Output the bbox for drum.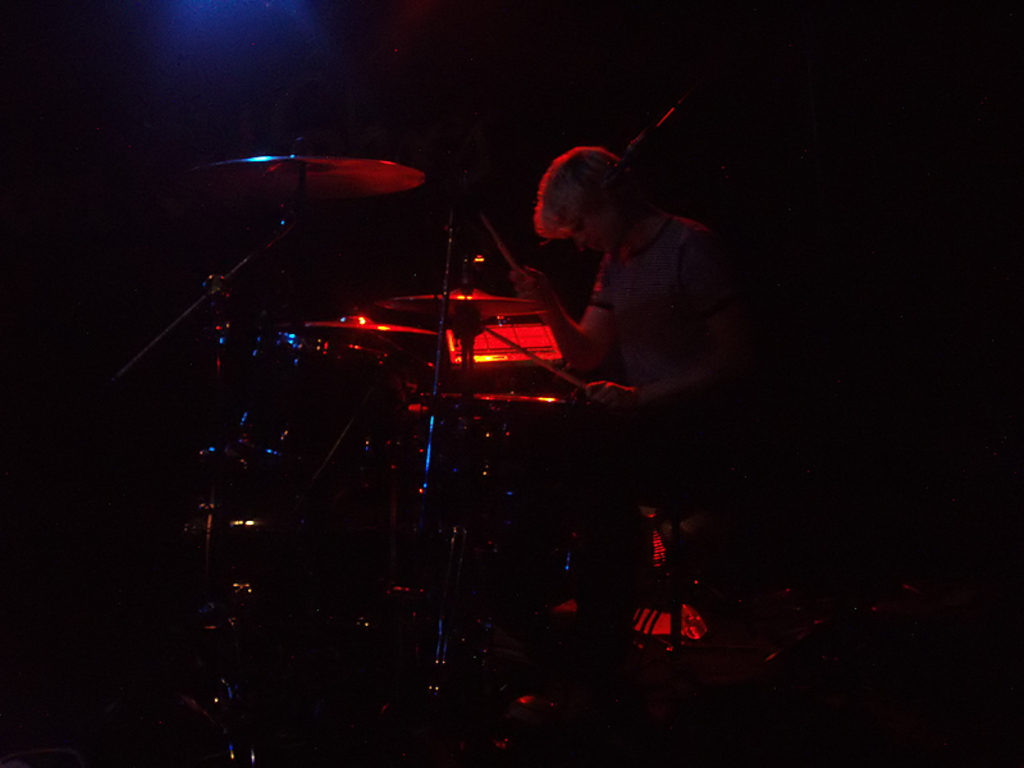
(left=200, top=323, right=390, bottom=481).
